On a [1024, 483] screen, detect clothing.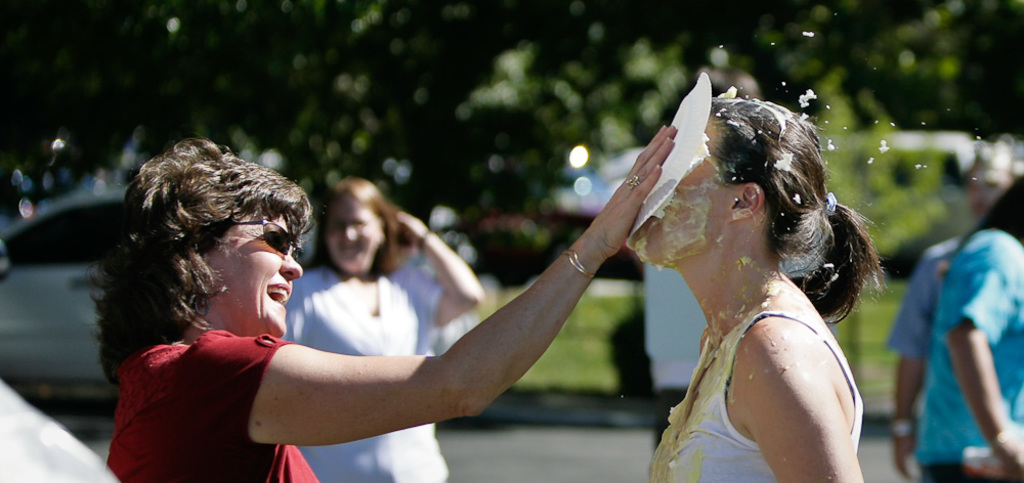
903/188/1020/467.
